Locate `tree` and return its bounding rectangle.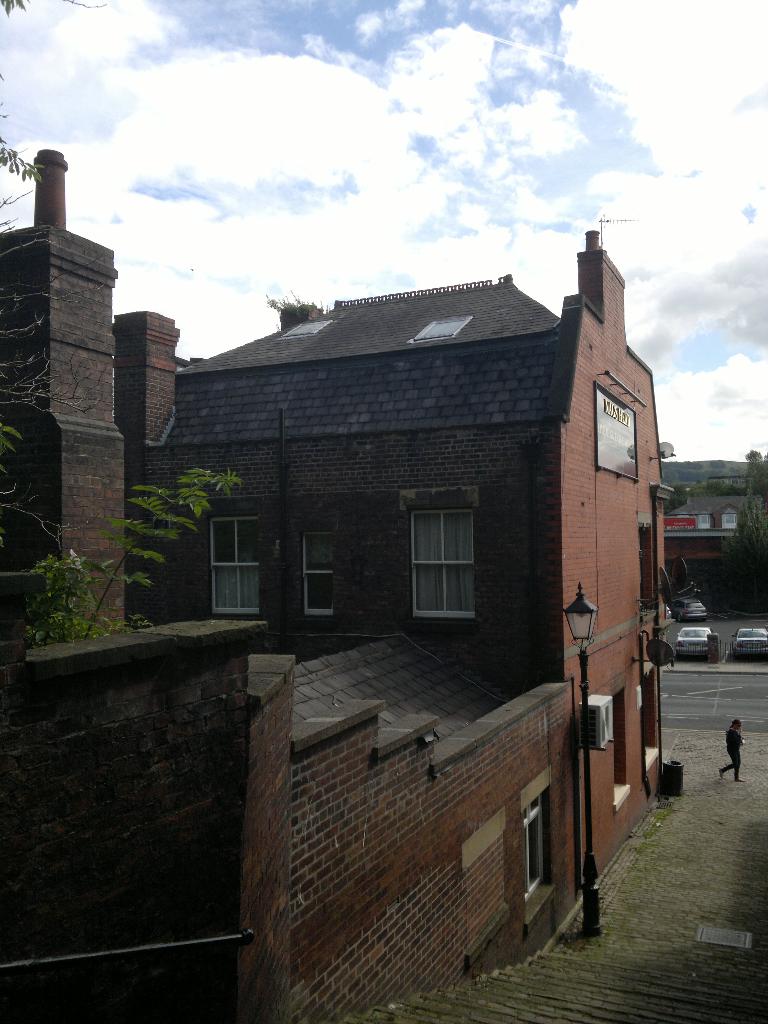
<box>0,324,248,665</box>.
